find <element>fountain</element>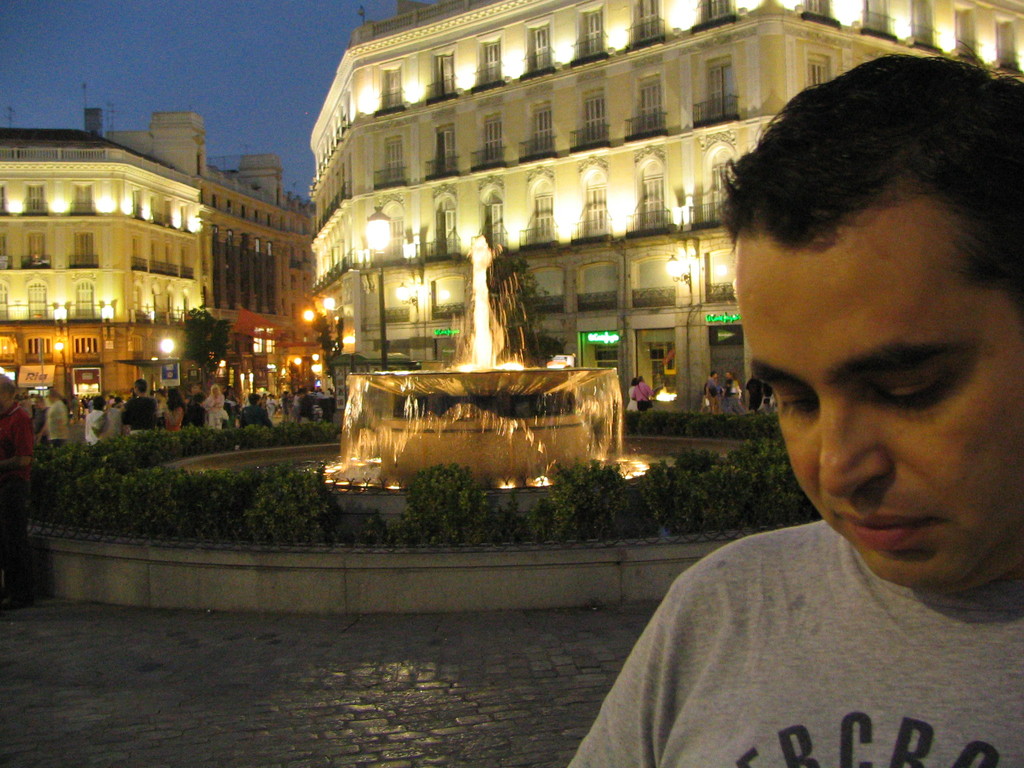
<bbox>294, 222, 665, 494</bbox>
